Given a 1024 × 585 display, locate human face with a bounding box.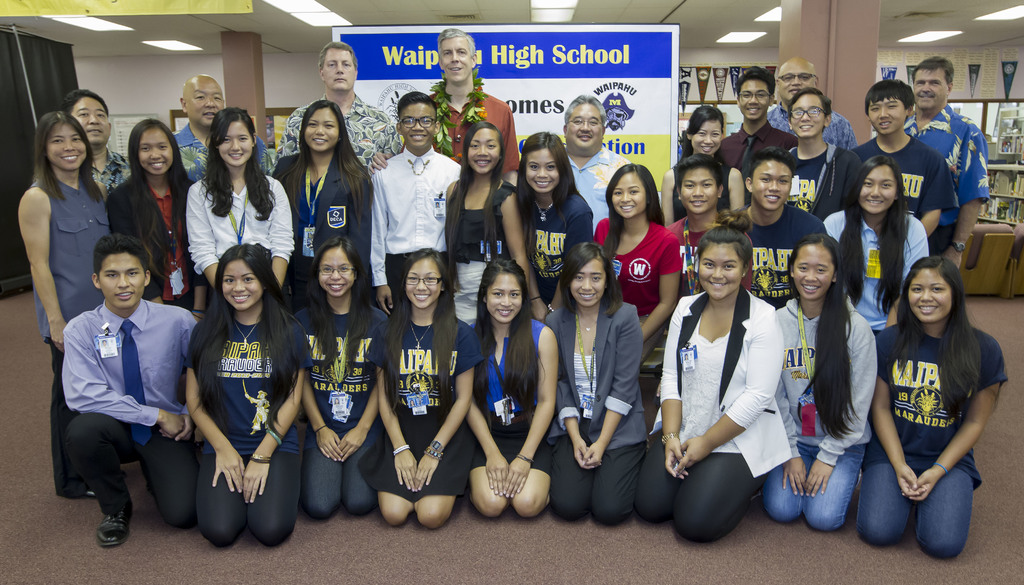
Located: bbox=(141, 127, 177, 178).
